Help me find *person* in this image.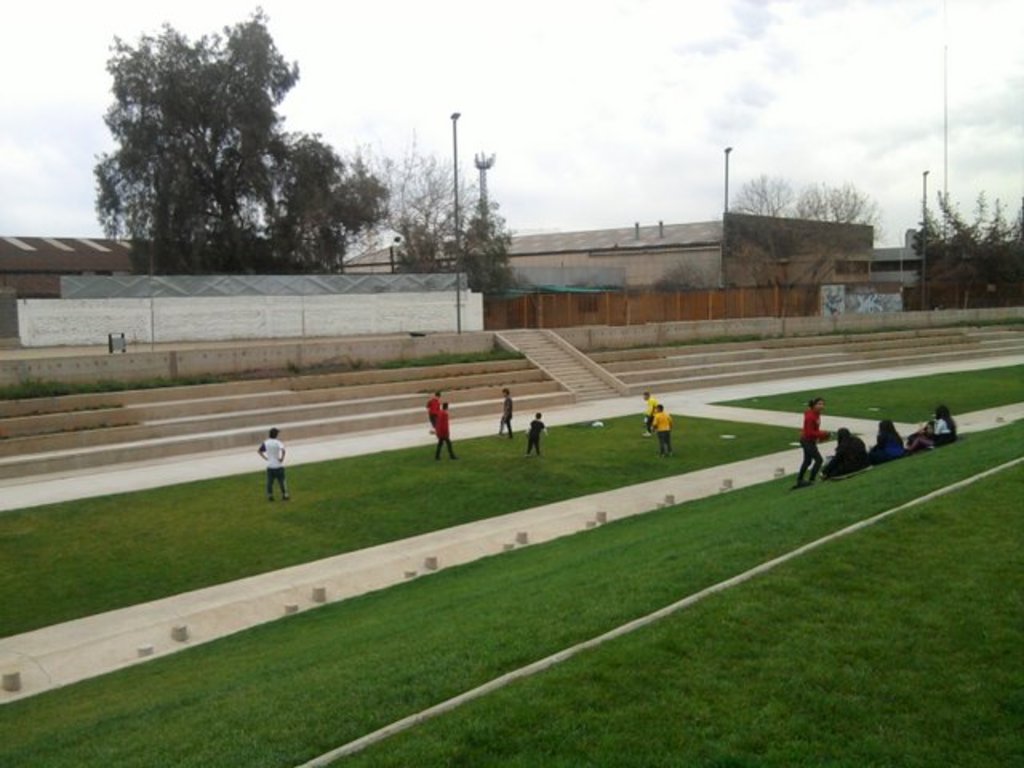
Found it: detection(909, 403, 962, 453).
